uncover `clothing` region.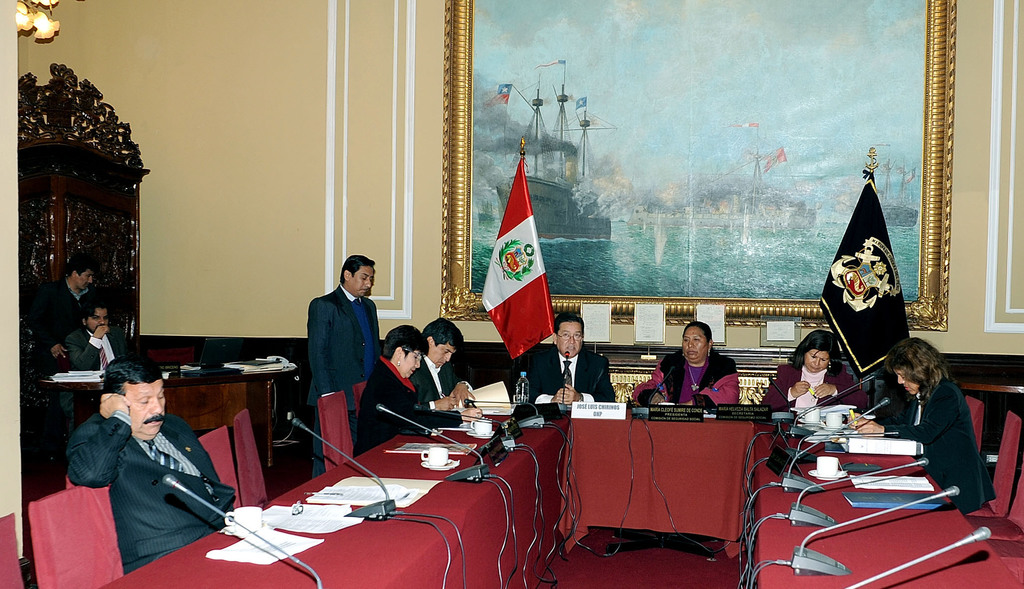
Uncovered: <region>407, 354, 478, 411</region>.
